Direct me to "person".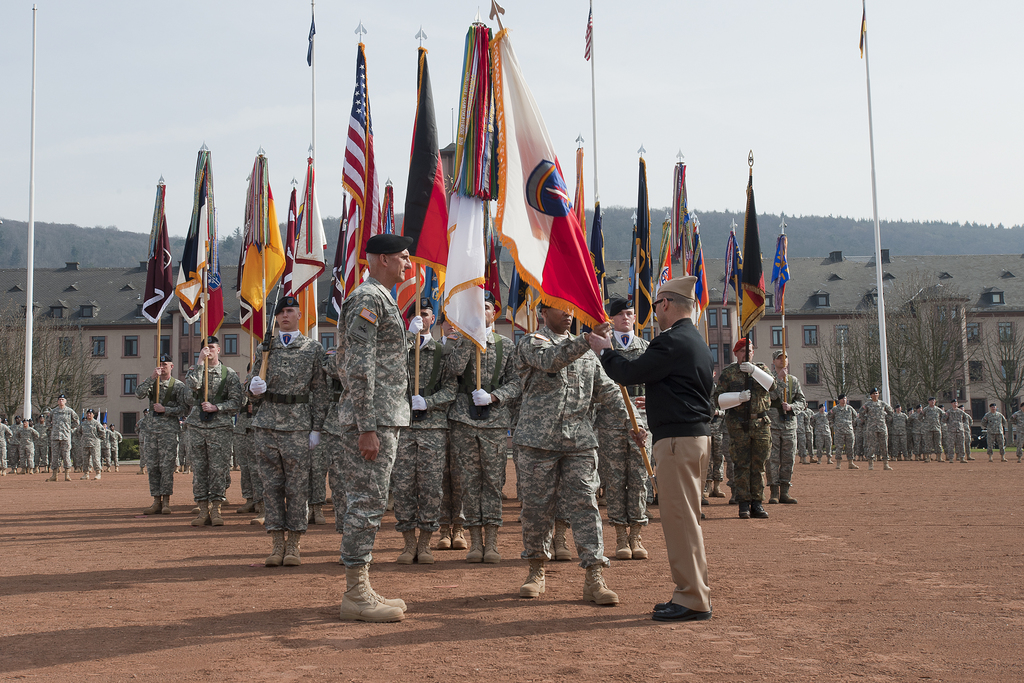
Direction: (left=857, top=383, right=897, bottom=473).
